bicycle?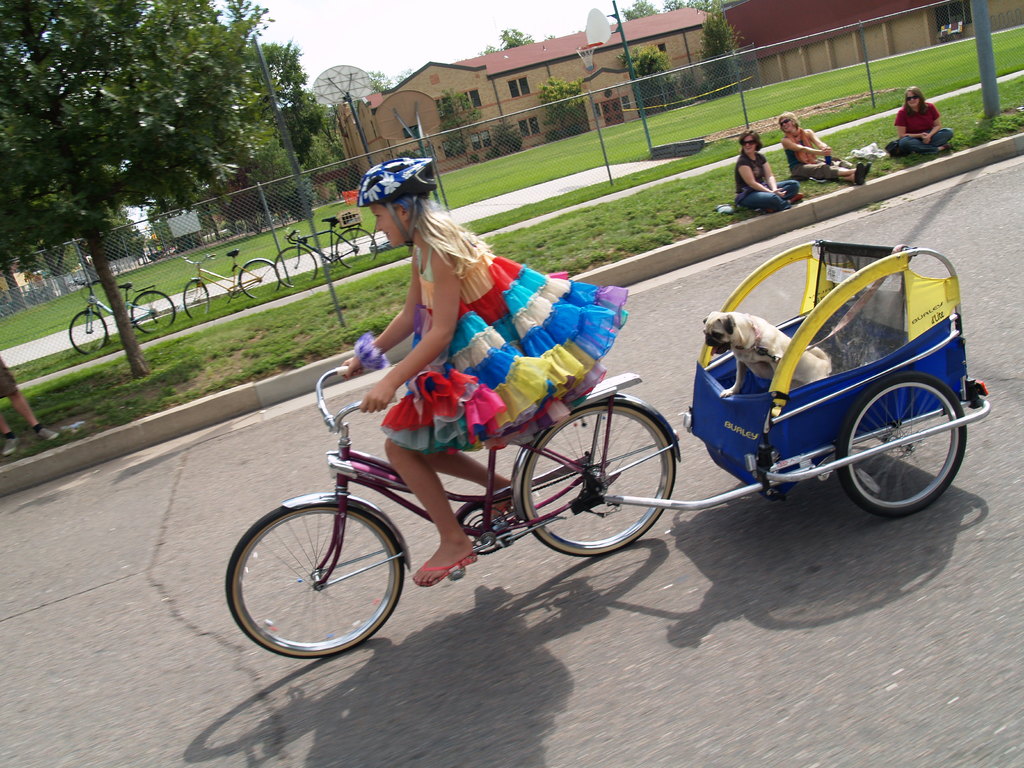
left=181, top=247, right=282, bottom=320
